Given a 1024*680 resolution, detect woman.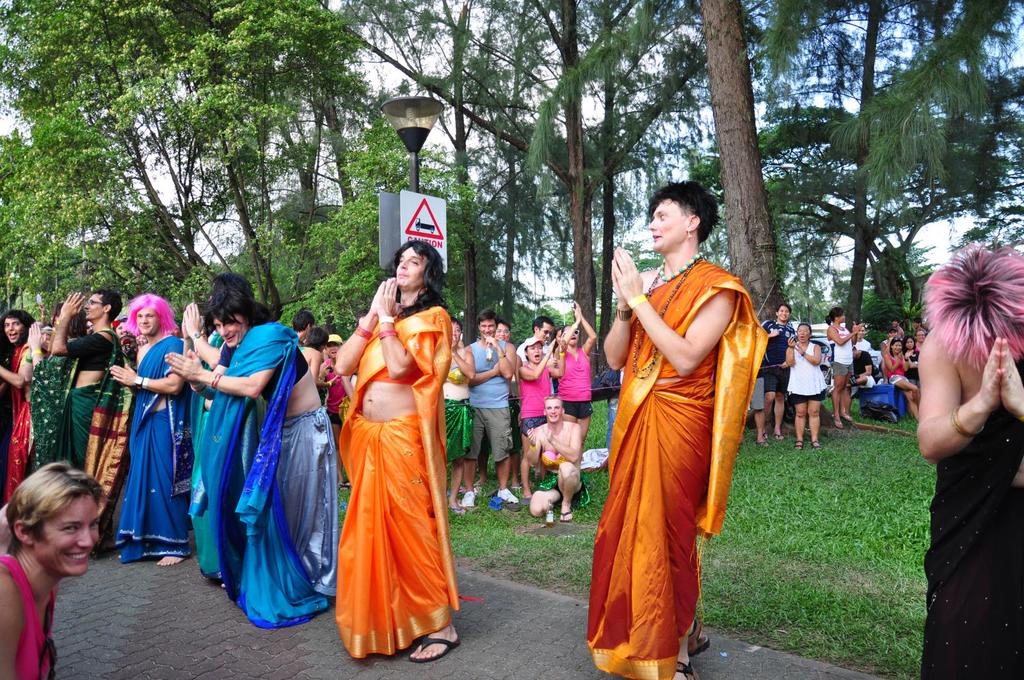
(x1=821, y1=304, x2=867, y2=434).
